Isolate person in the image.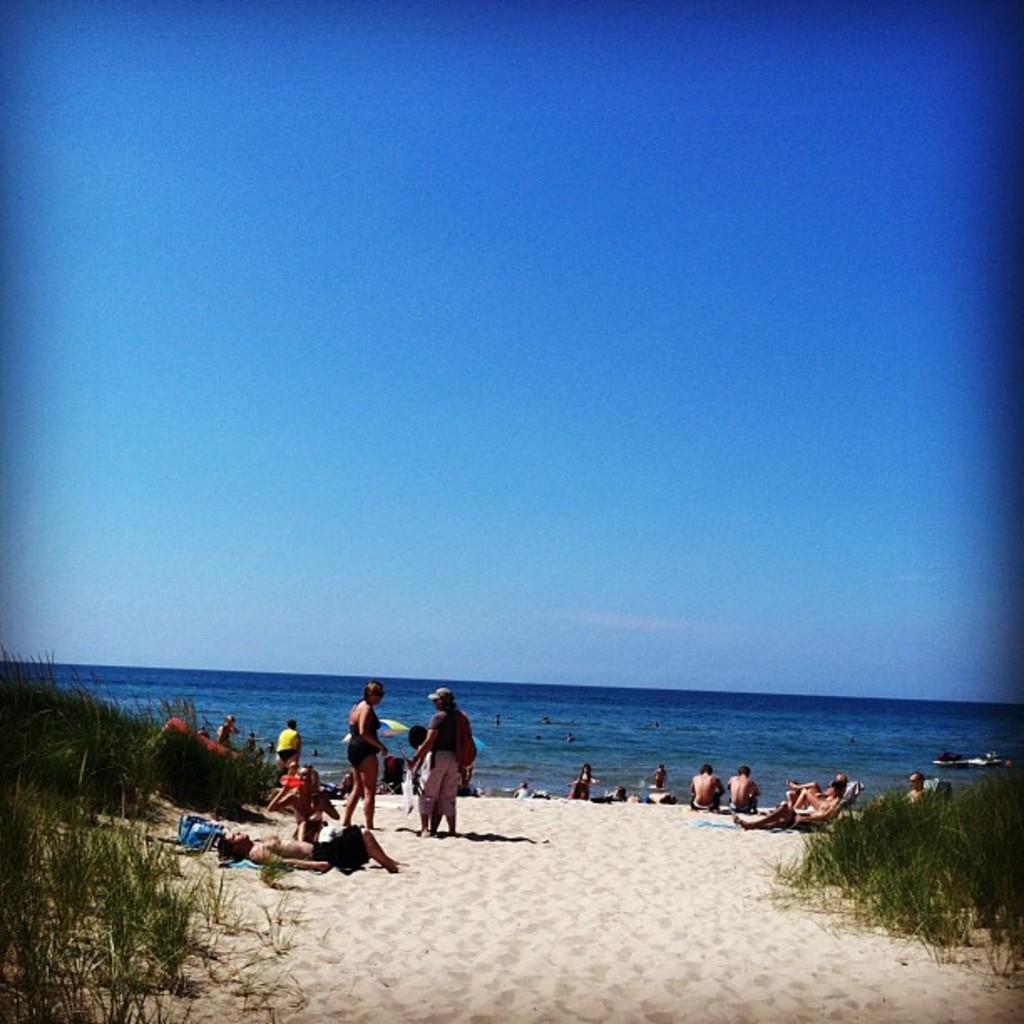
Isolated region: 274,768,340,843.
